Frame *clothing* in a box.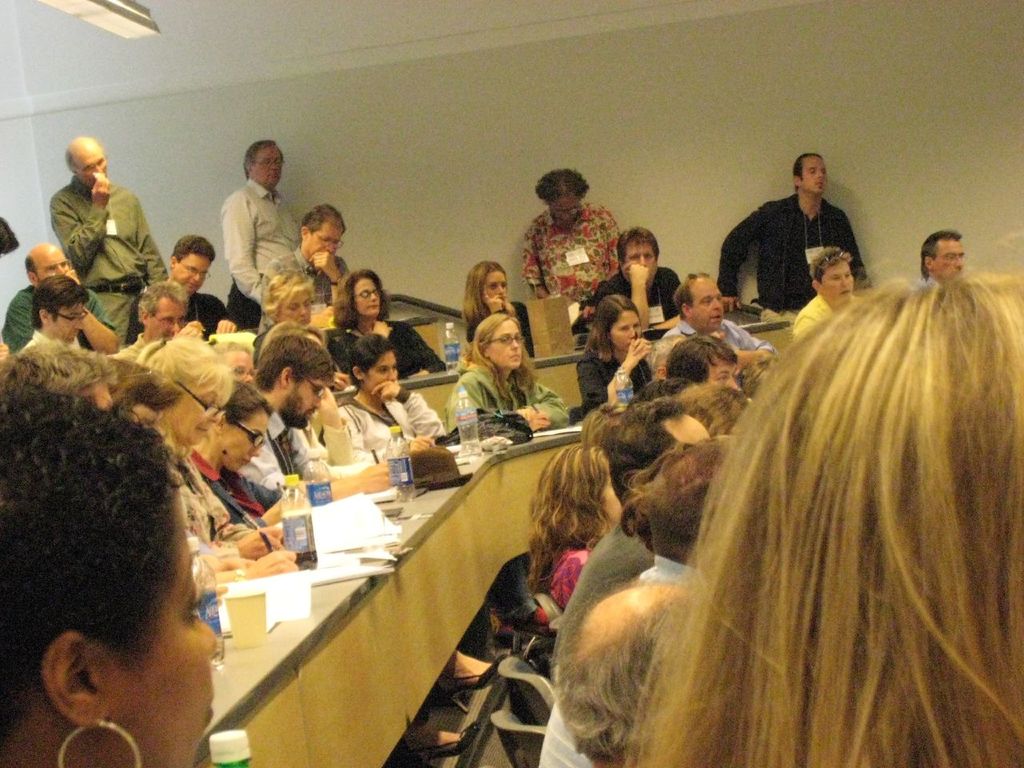
box=[550, 511, 658, 668].
